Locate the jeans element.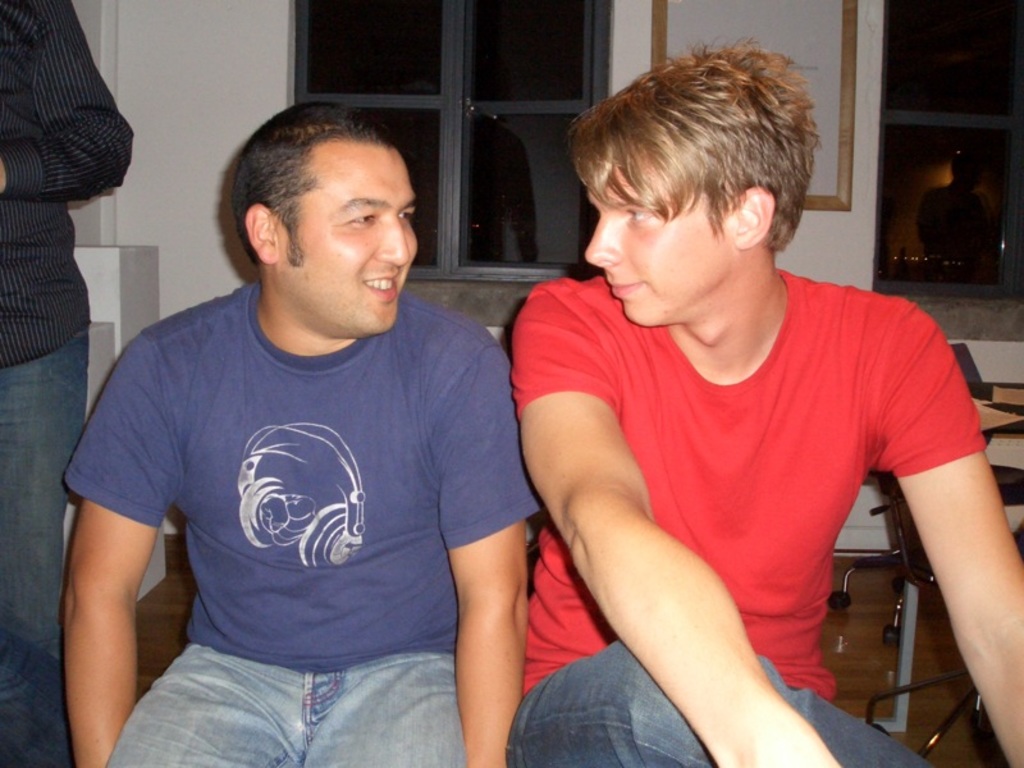
Element bbox: [104,643,468,767].
